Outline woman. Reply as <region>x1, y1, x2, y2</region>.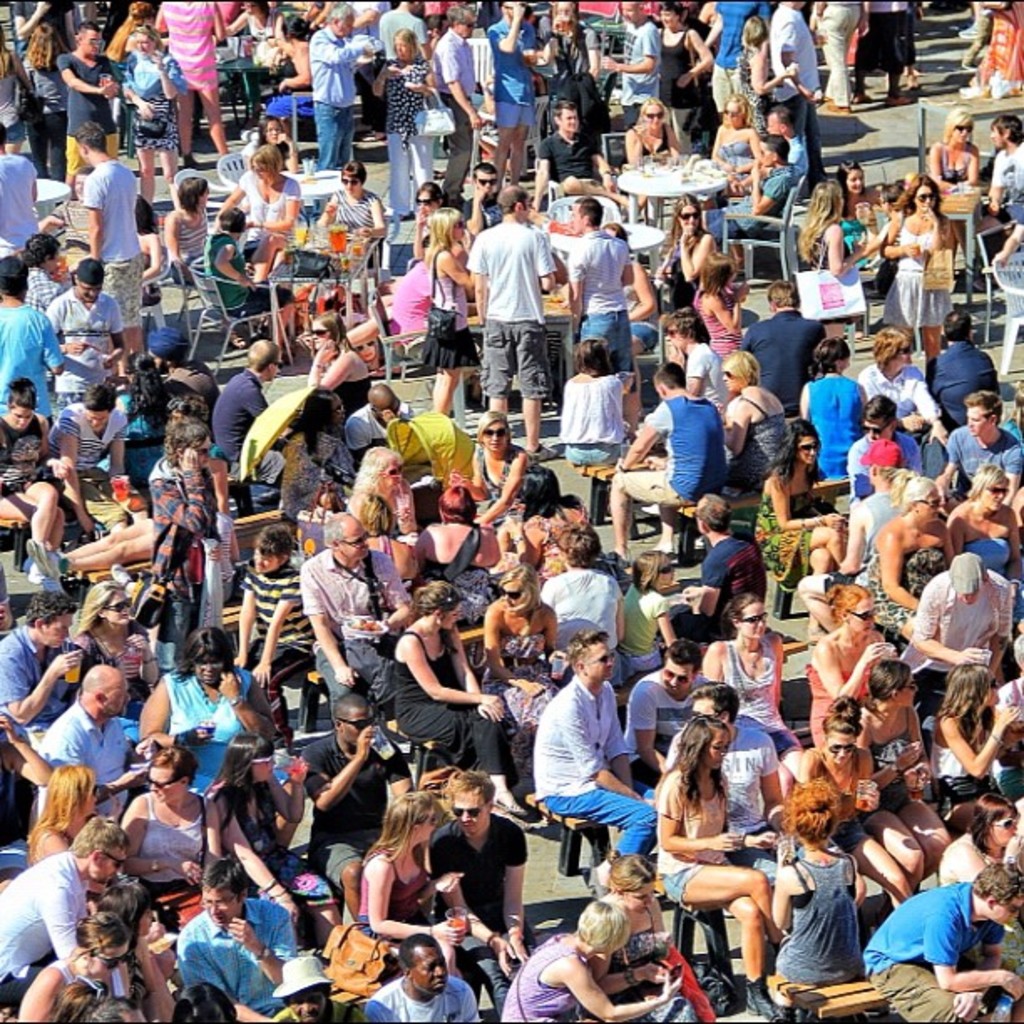
<region>300, 308, 373, 422</region>.
